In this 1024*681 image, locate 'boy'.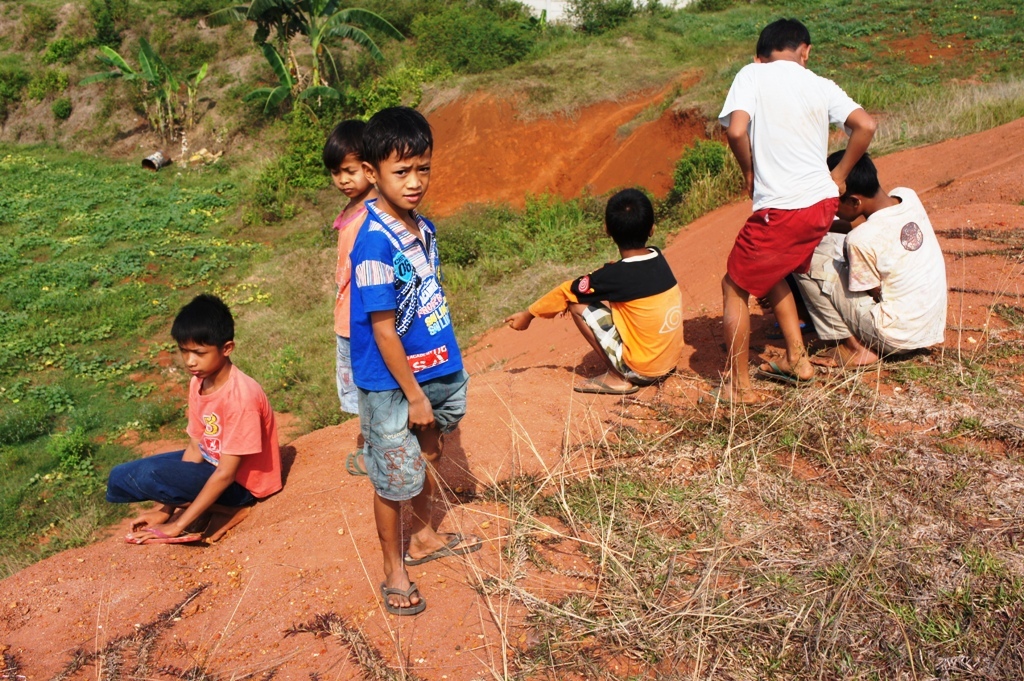
Bounding box: 353 106 478 616.
